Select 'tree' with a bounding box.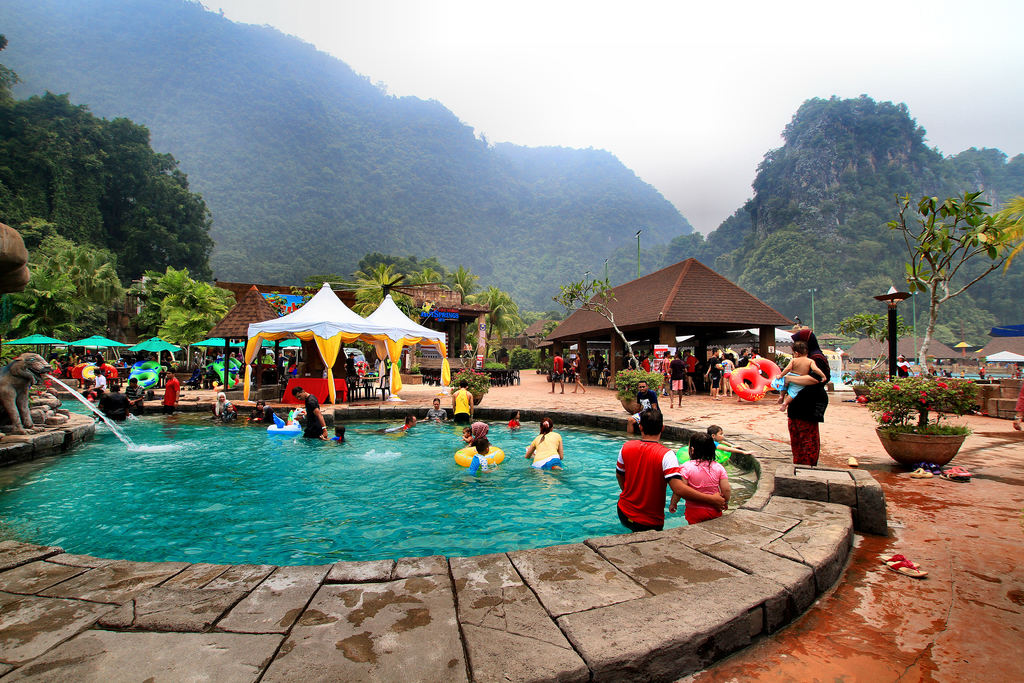
[x1=899, y1=189, x2=1002, y2=369].
